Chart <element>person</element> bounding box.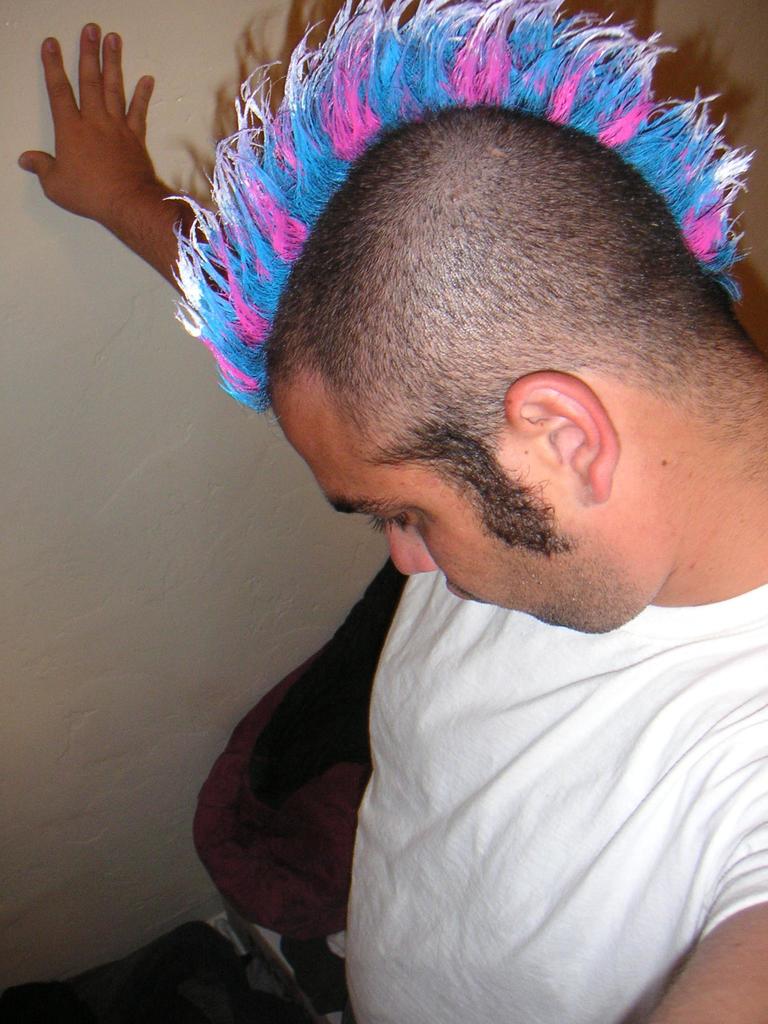
Charted: 19 22 767 1023.
